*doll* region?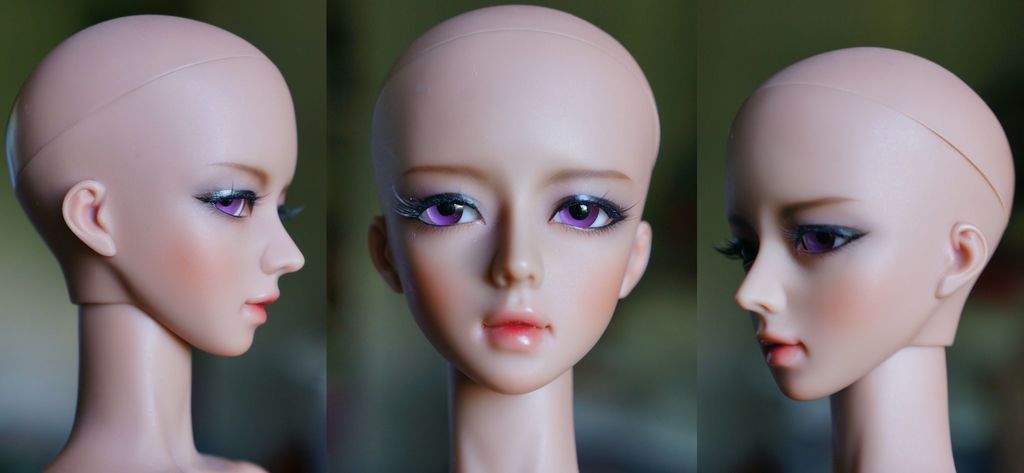
[left=4, top=10, right=300, bottom=472]
